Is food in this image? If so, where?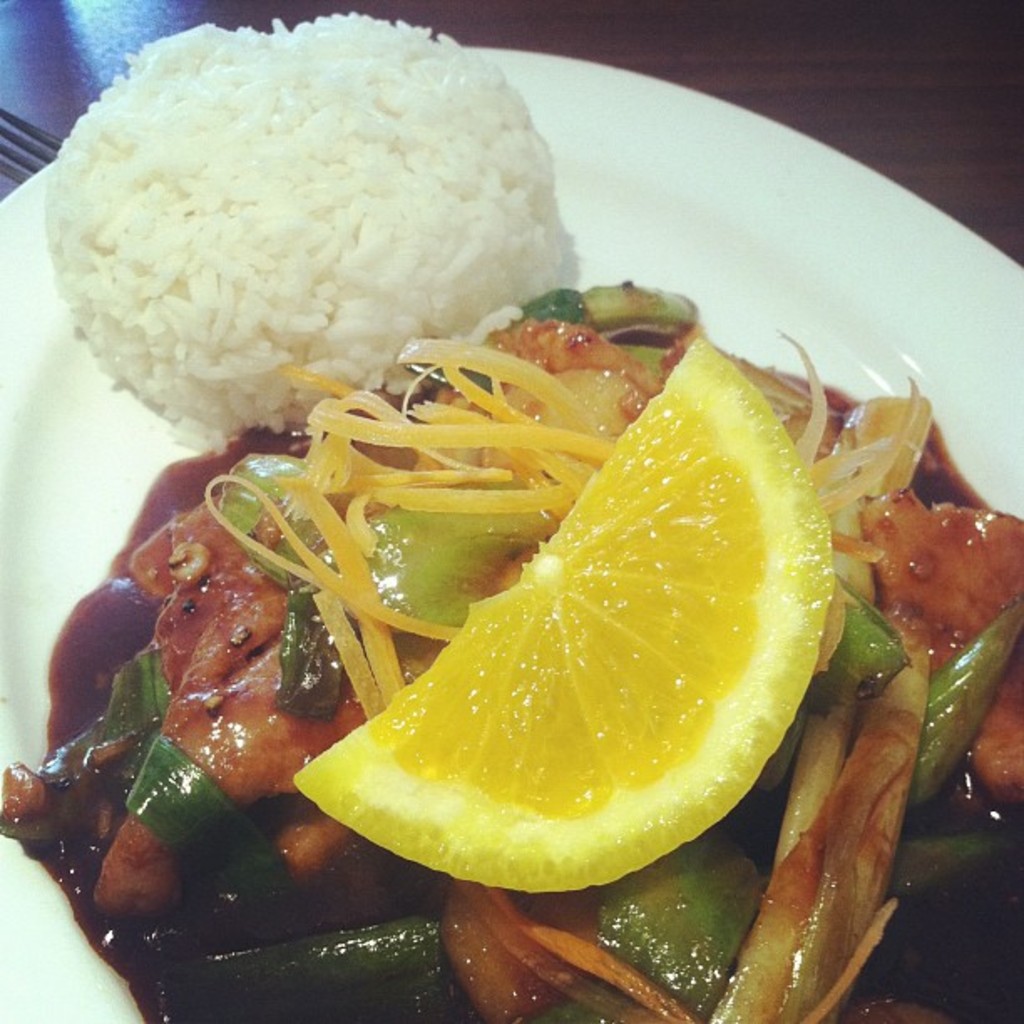
Yes, at {"left": 0, "top": 284, "right": 1022, "bottom": 1022}.
